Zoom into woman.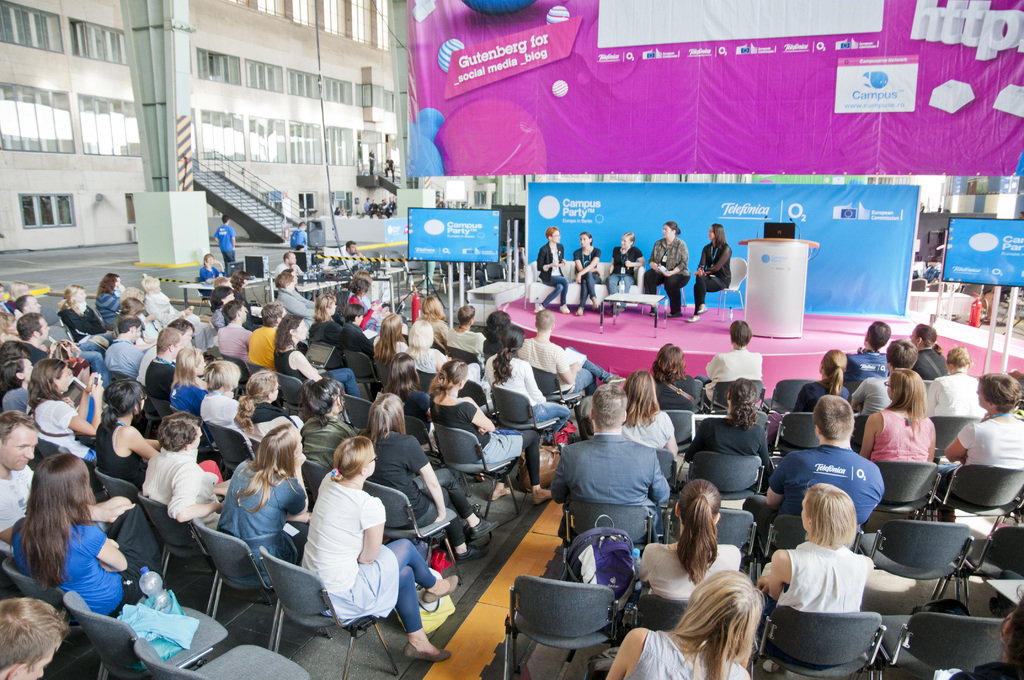
Zoom target: bbox=(237, 369, 298, 437).
